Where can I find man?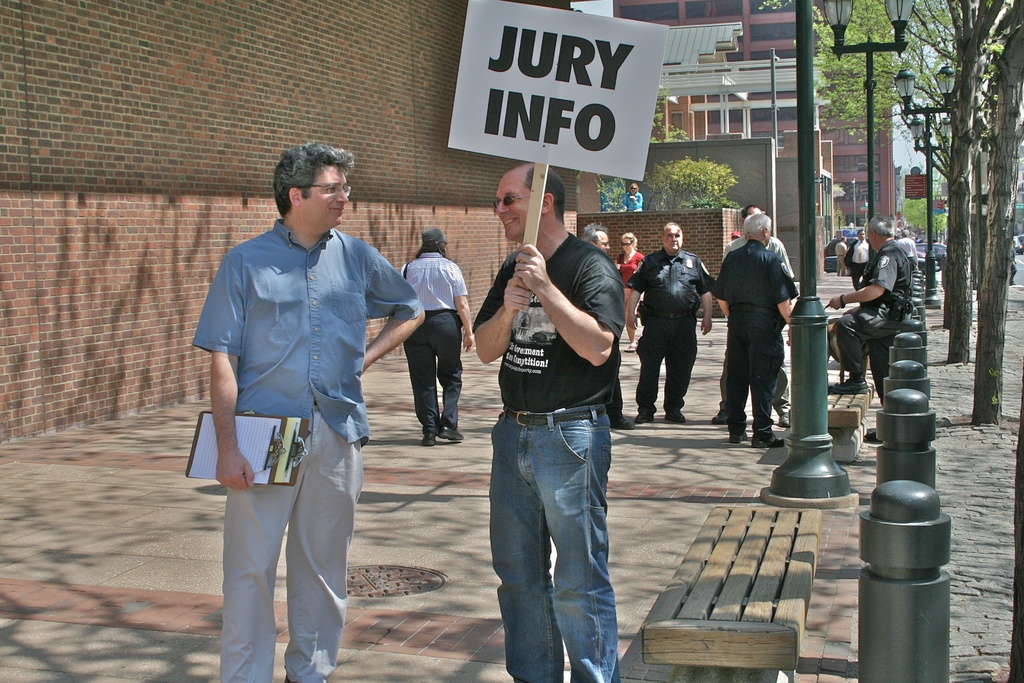
You can find it at box(713, 203, 788, 427).
